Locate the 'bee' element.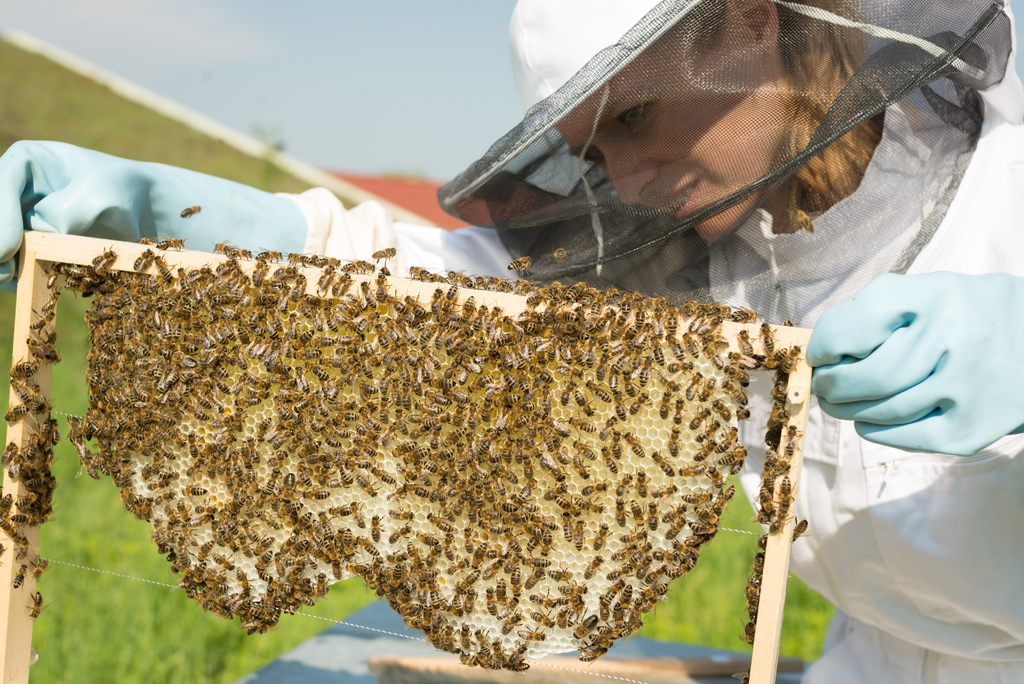
Element bbox: 760, 462, 774, 491.
